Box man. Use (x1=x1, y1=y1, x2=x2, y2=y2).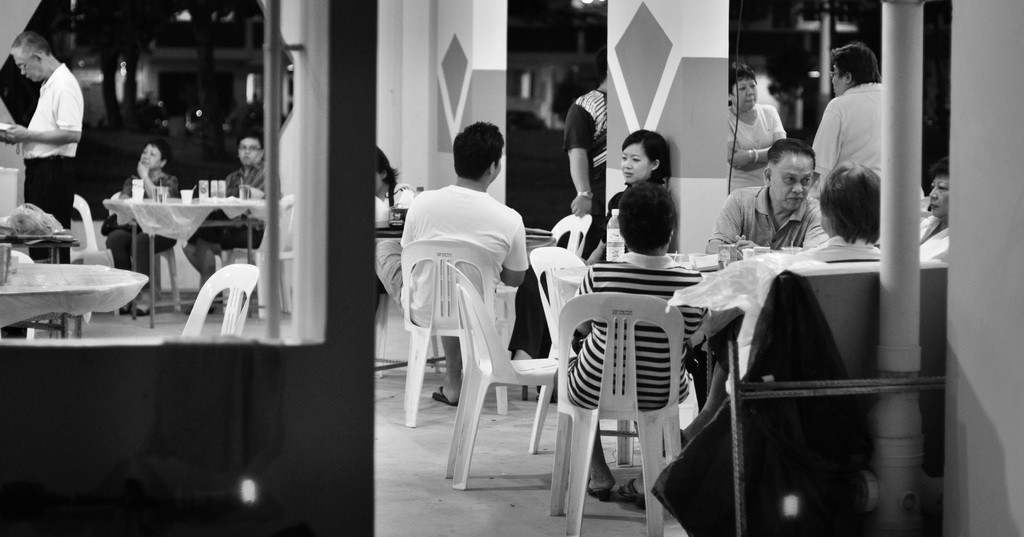
(x1=816, y1=54, x2=902, y2=210).
